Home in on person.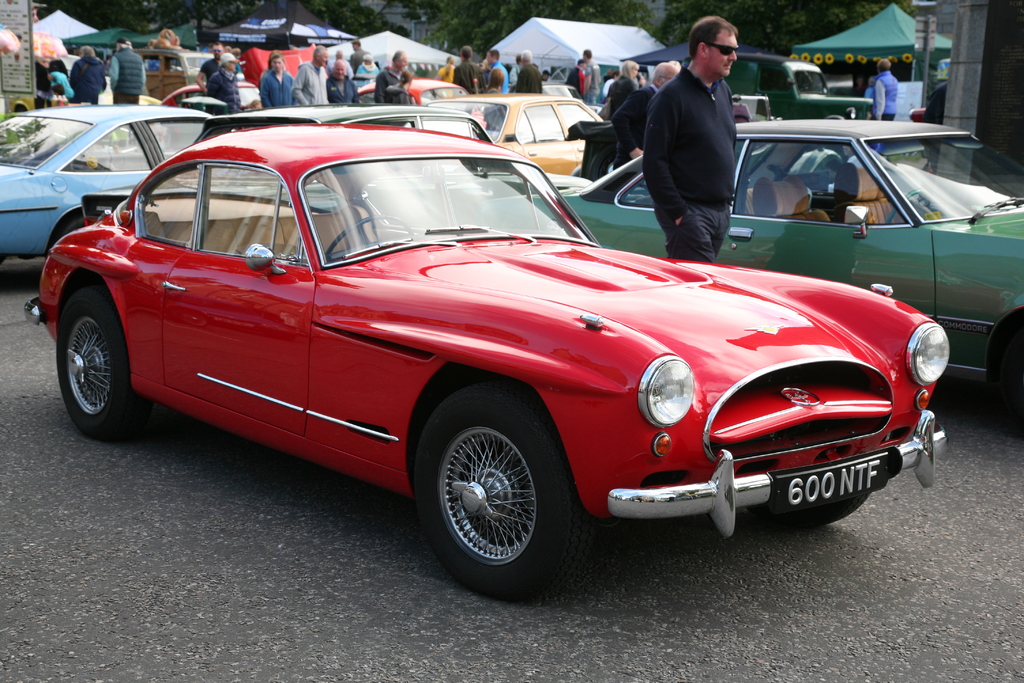
Homed in at (left=287, top=46, right=328, bottom=108).
